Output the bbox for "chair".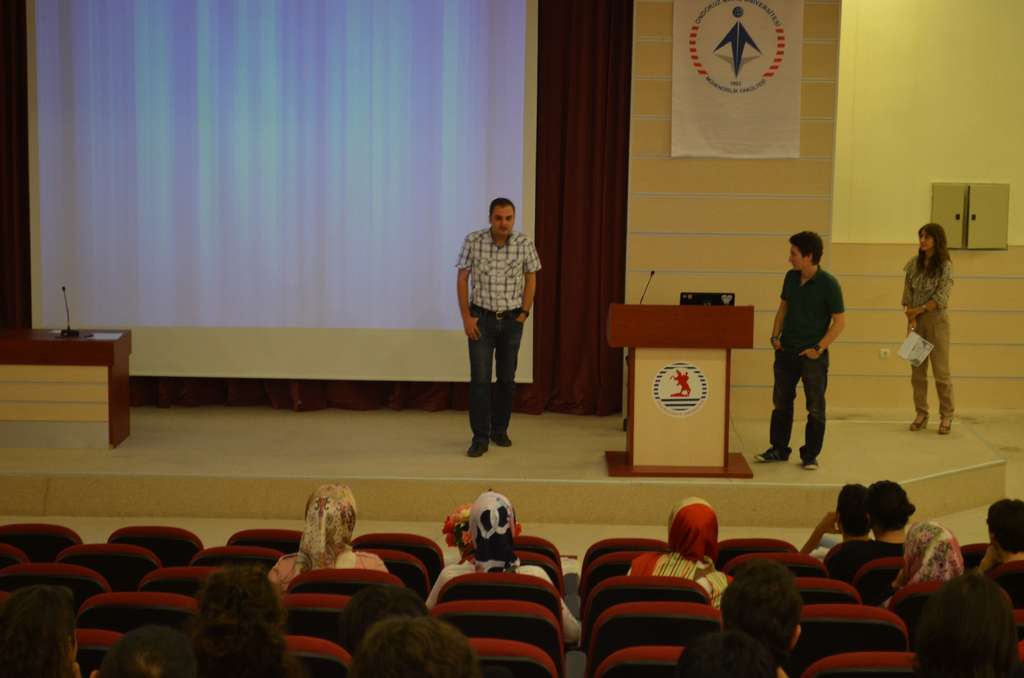
192:542:281:578.
